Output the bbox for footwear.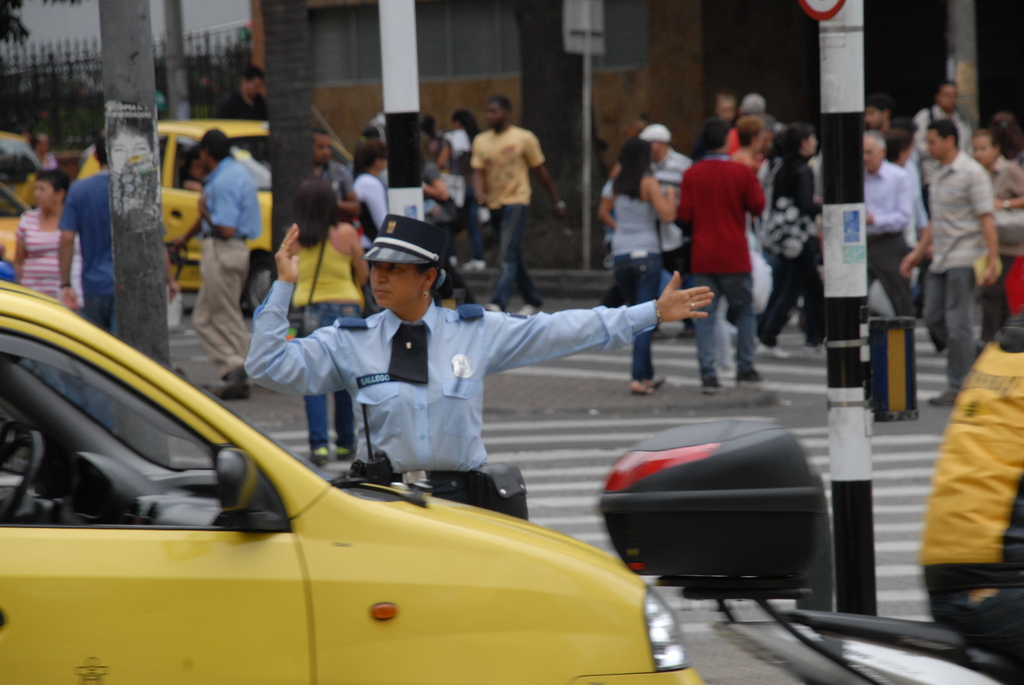
(x1=483, y1=299, x2=500, y2=313).
